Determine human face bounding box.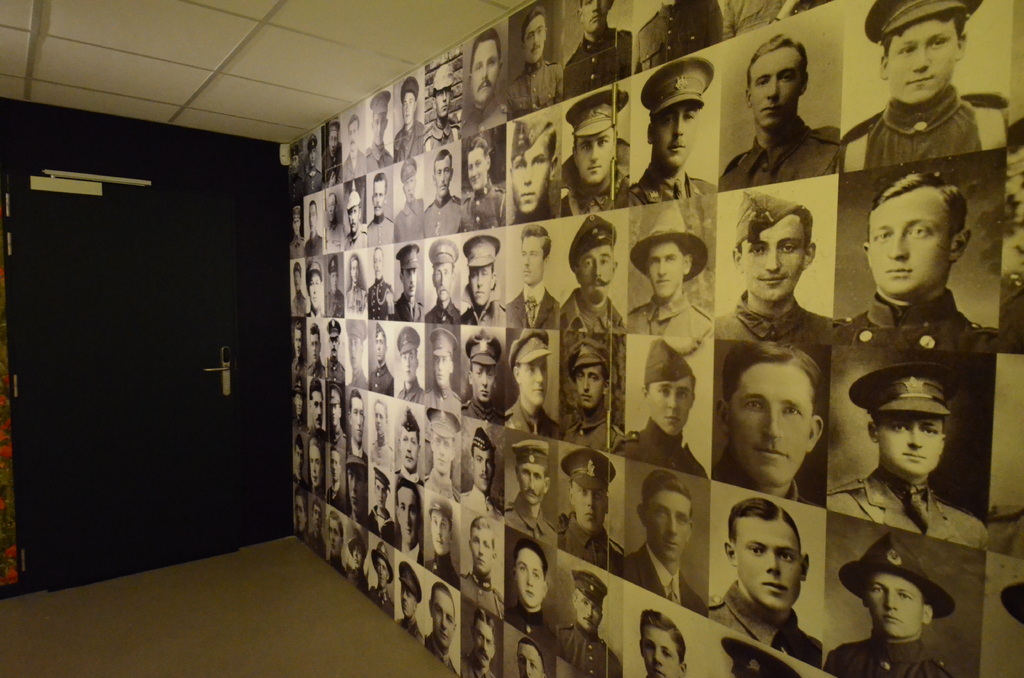
Determined: [730, 360, 809, 480].
